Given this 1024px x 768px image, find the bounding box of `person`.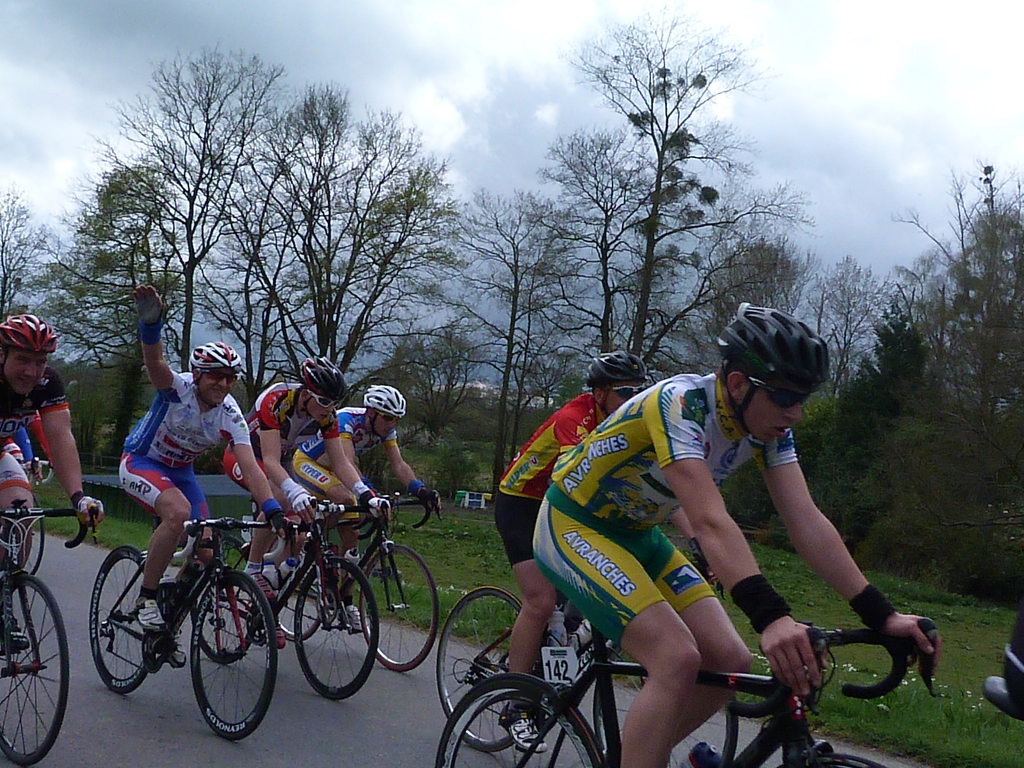
222/355/389/653.
